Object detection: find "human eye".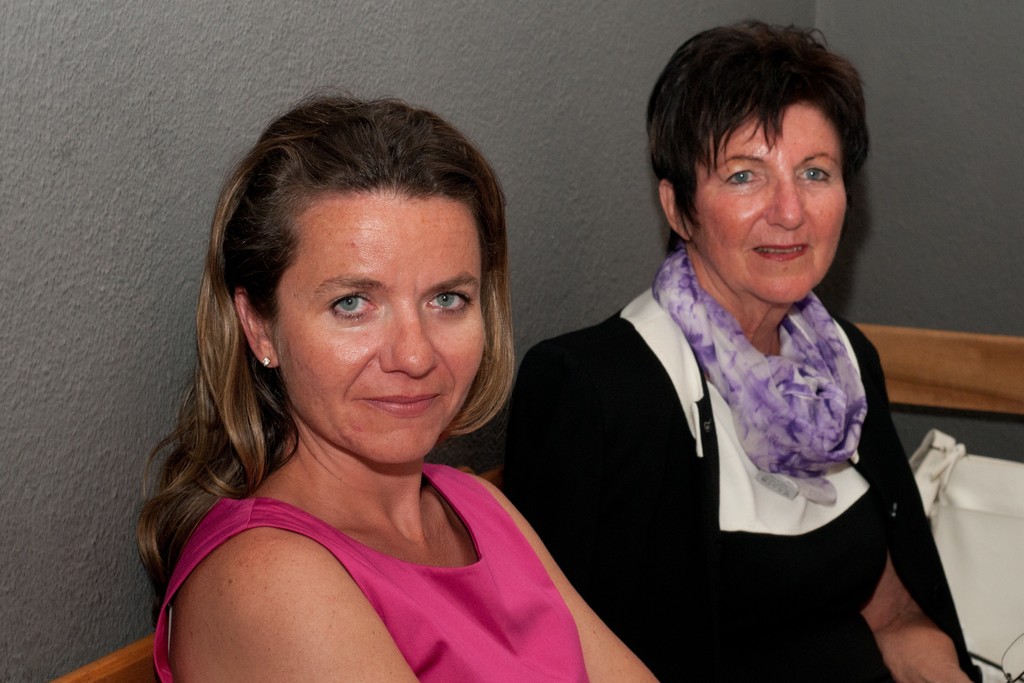
region(425, 288, 472, 316).
